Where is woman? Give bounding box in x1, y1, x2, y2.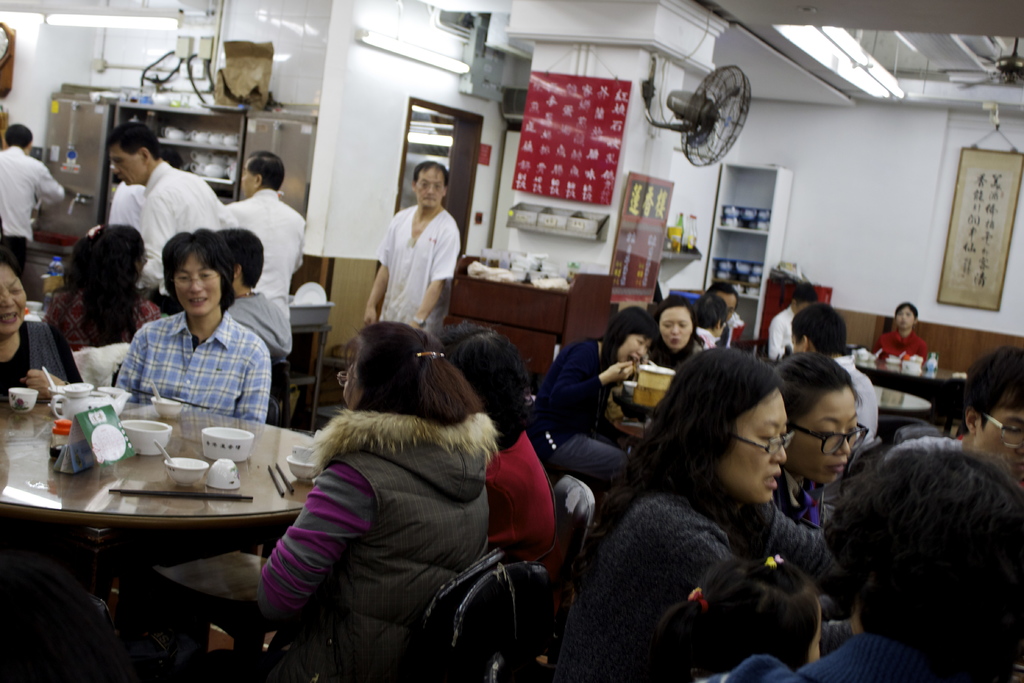
253, 321, 501, 682.
